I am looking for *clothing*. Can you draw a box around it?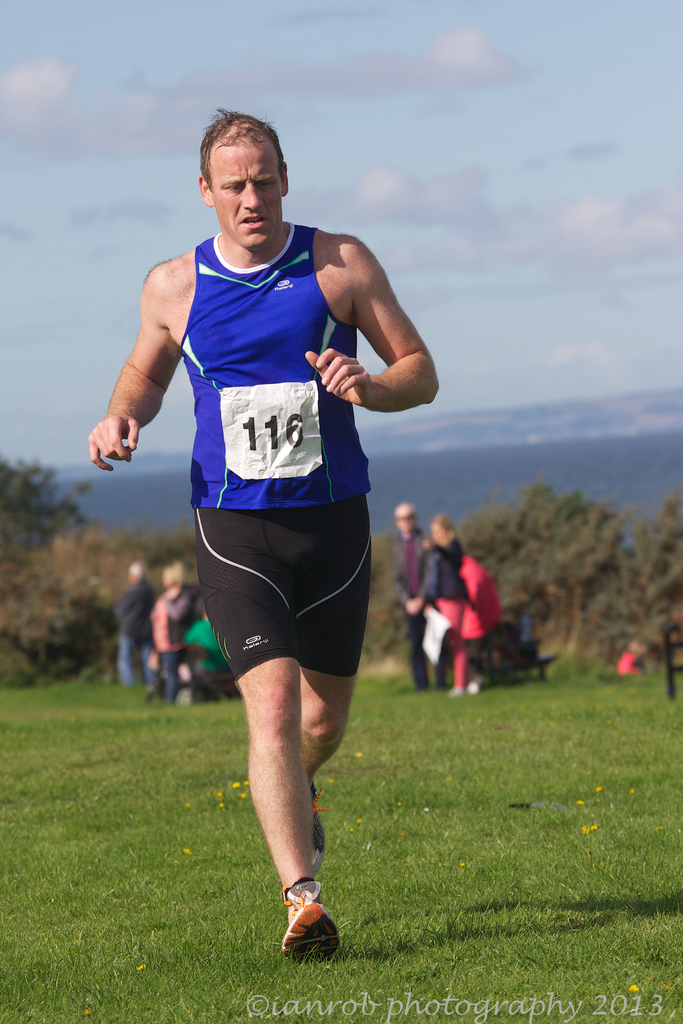
Sure, the bounding box is <bbox>145, 588, 186, 695</bbox>.
